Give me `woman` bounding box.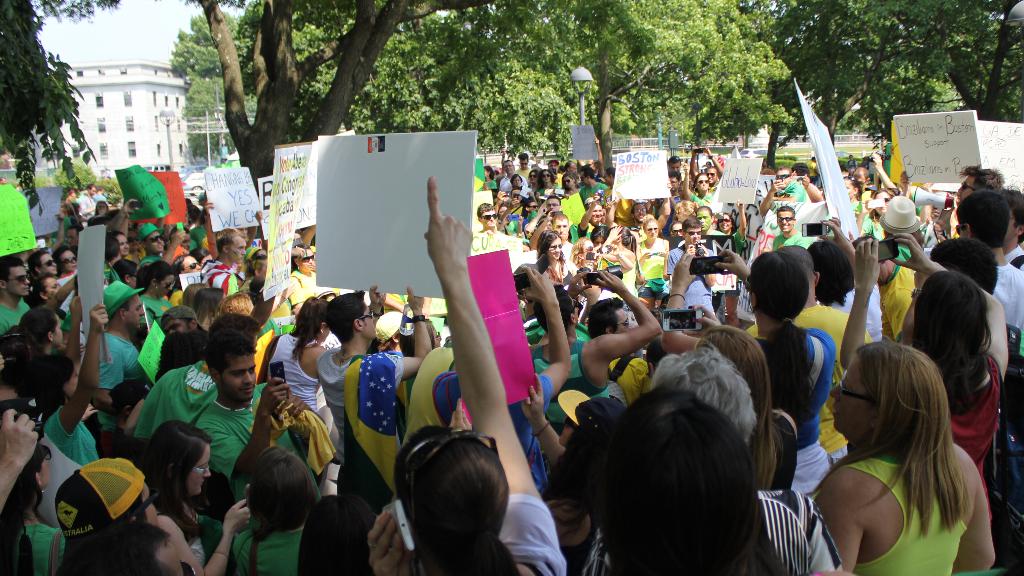
[714,212,742,238].
